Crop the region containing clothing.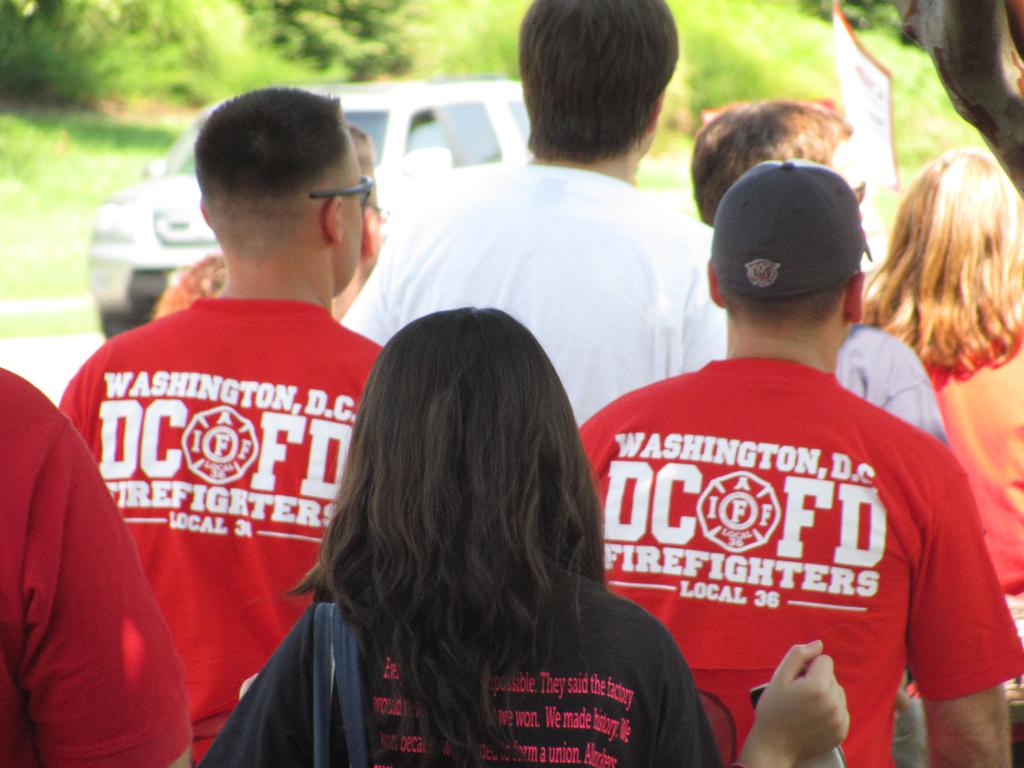
Crop region: BBox(333, 154, 732, 430).
